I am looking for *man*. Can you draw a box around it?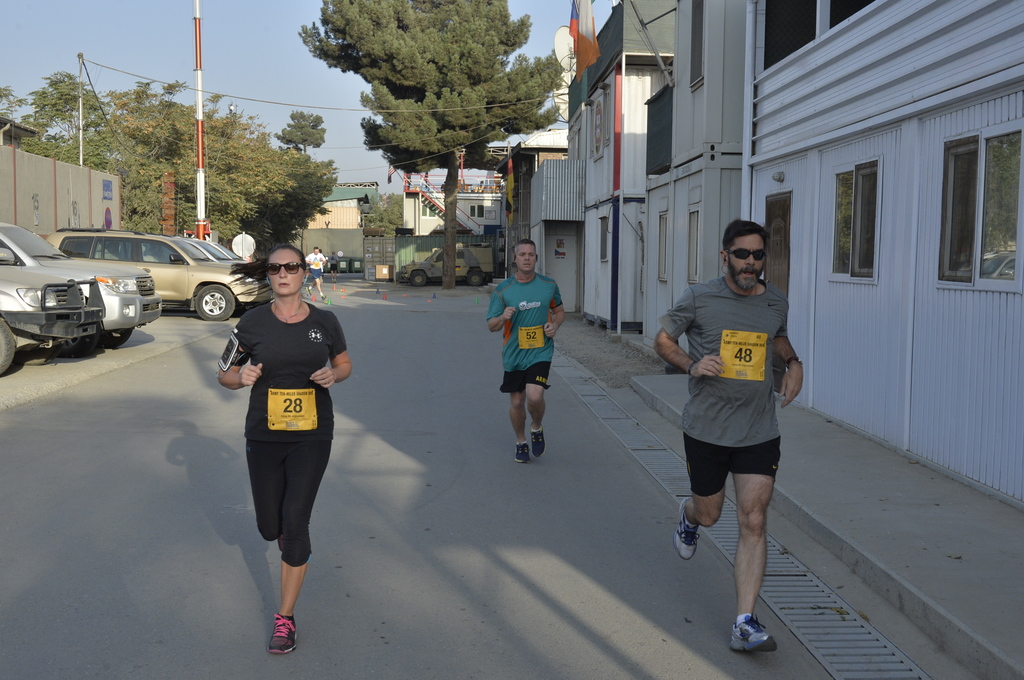
Sure, the bounding box is <box>486,239,566,464</box>.
